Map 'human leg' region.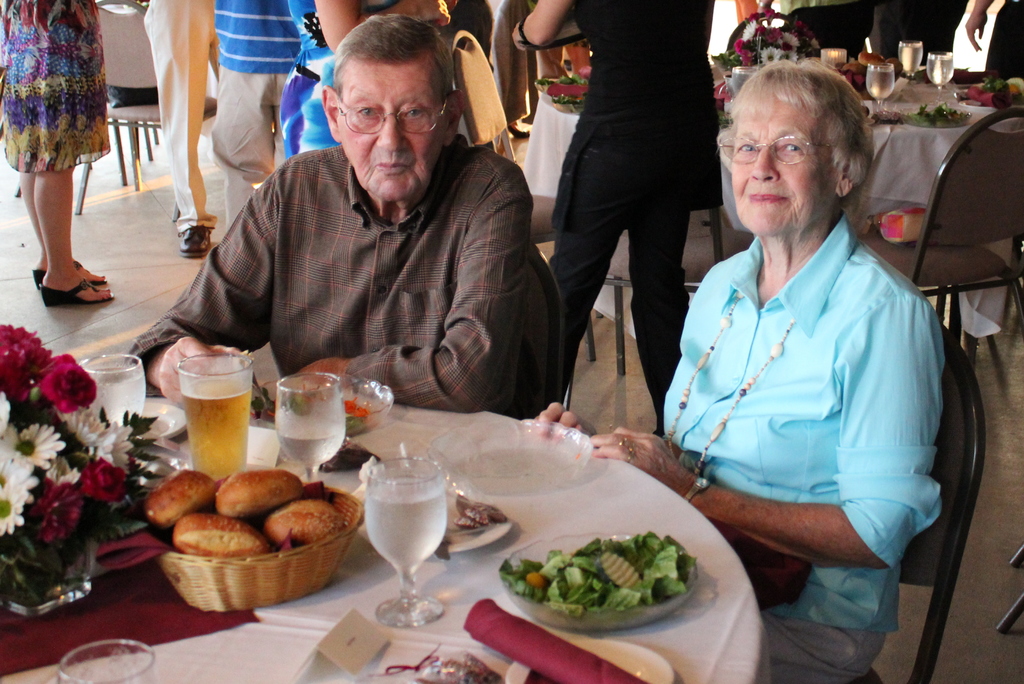
Mapped to (634, 91, 692, 439).
